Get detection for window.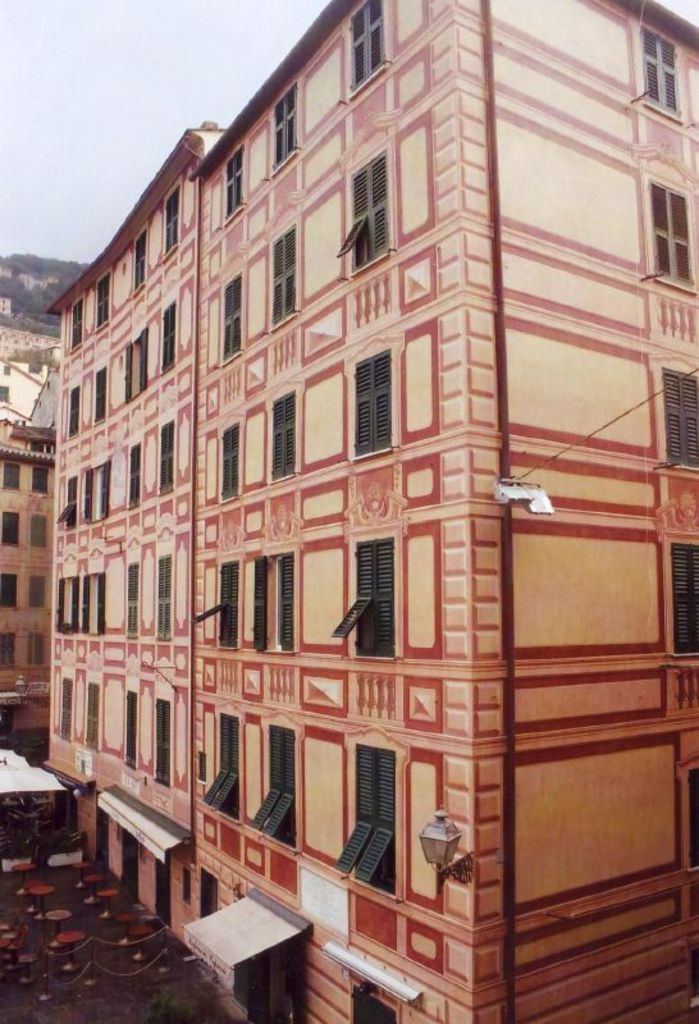
Detection: [x1=1, y1=630, x2=15, y2=668].
